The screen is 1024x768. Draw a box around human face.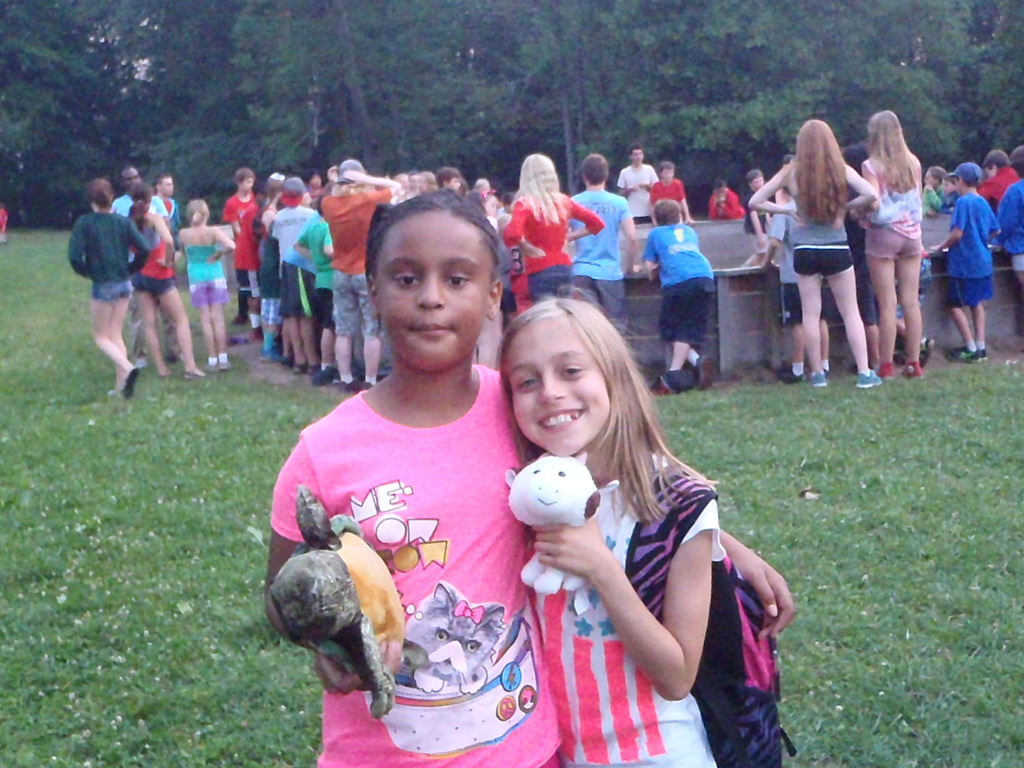
l=632, t=150, r=644, b=163.
